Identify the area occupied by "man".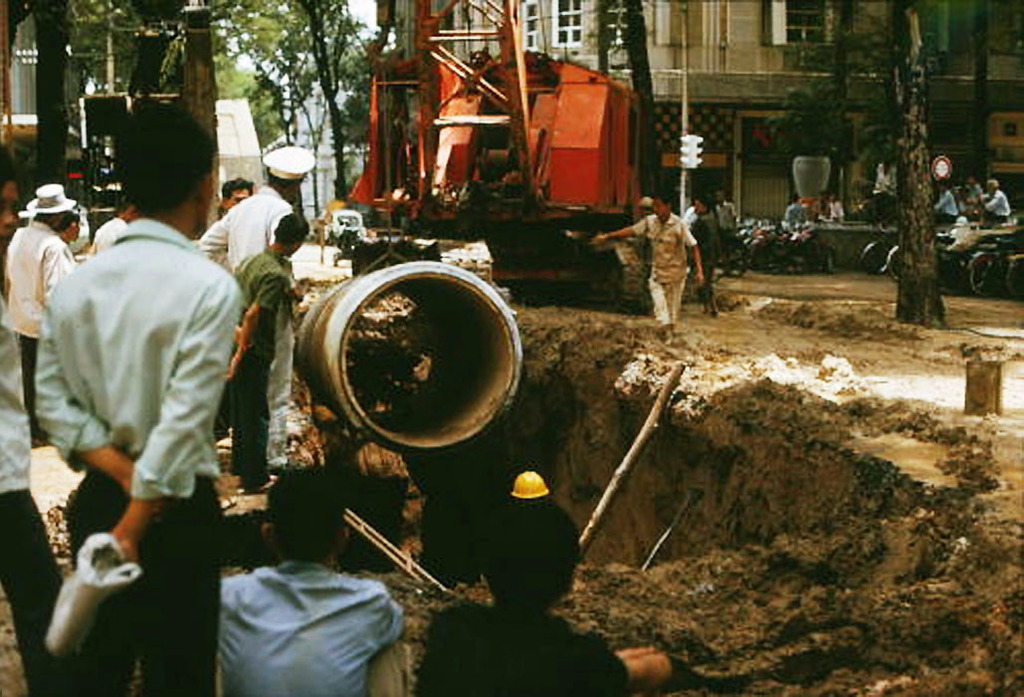
Area: (x1=787, y1=194, x2=806, y2=218).
